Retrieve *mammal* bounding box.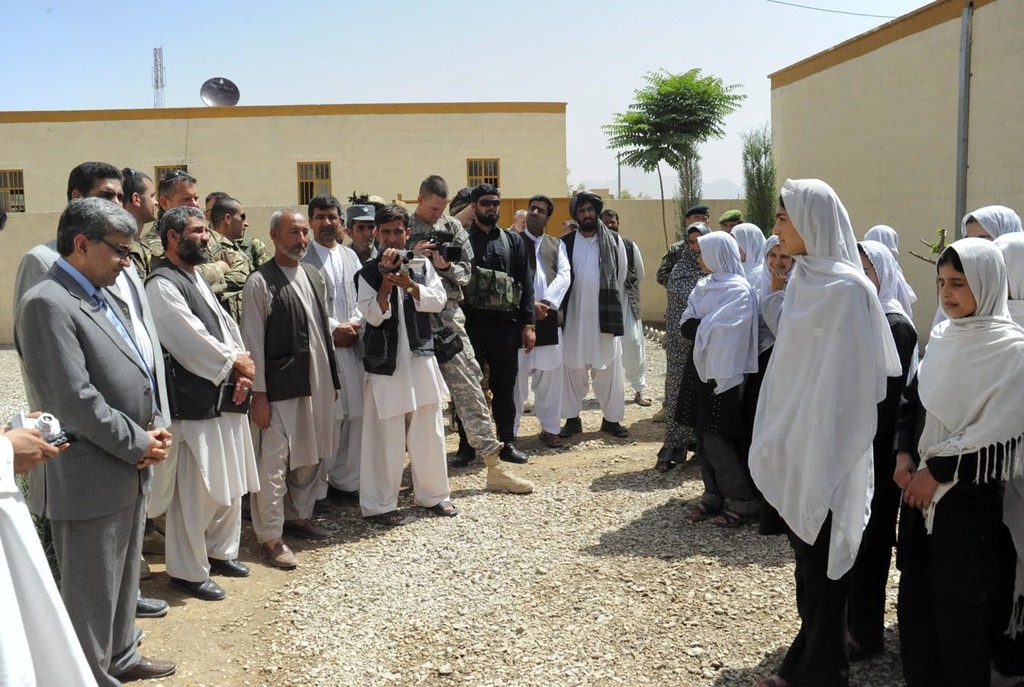
Bounding box: BBox(850, 240, 919, 661).
